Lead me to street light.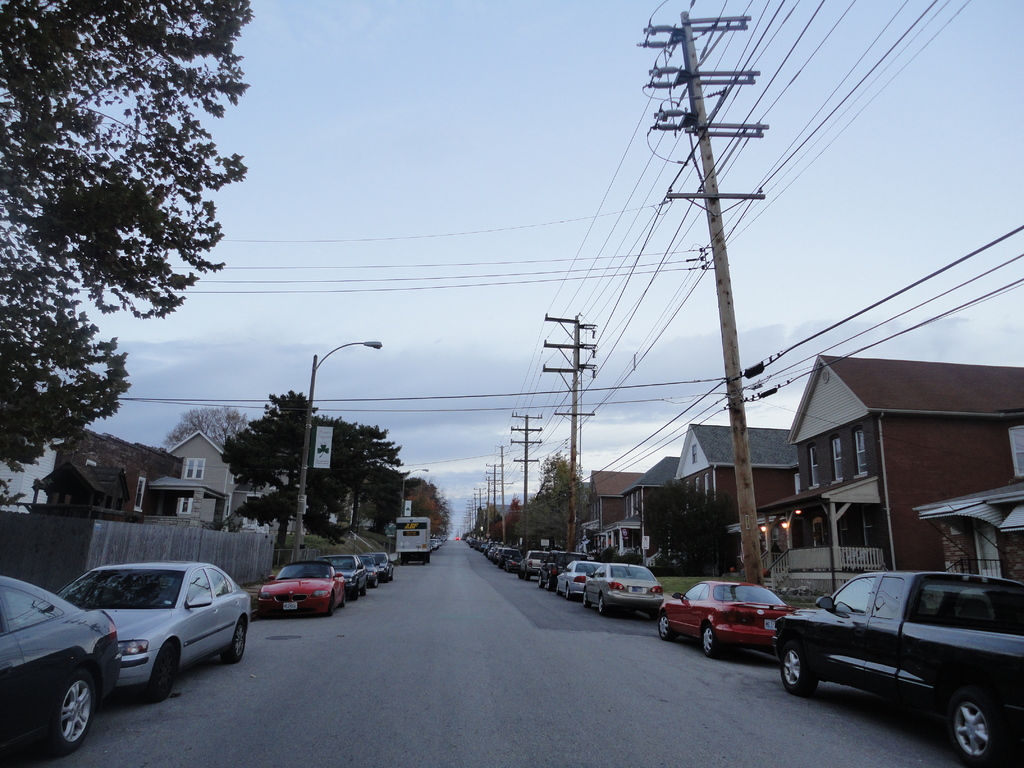
Lead to <region>289, 344, 381, 557</region>.
